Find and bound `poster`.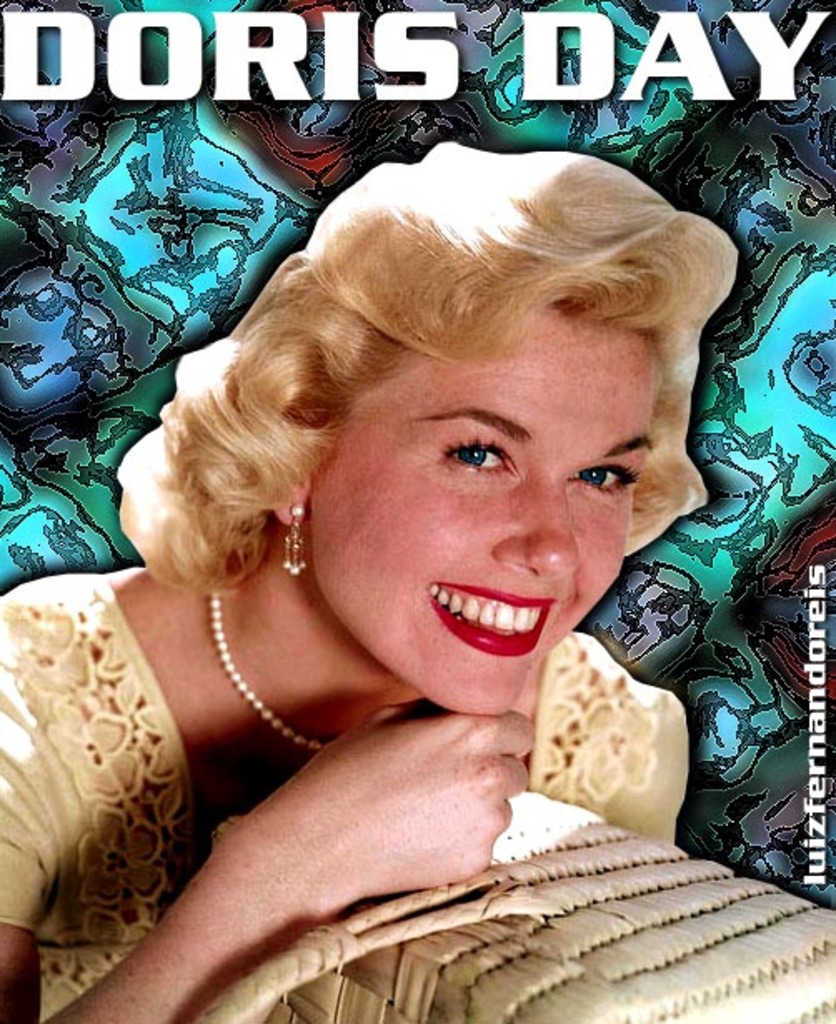
Bound: (0,0,834,1022).
